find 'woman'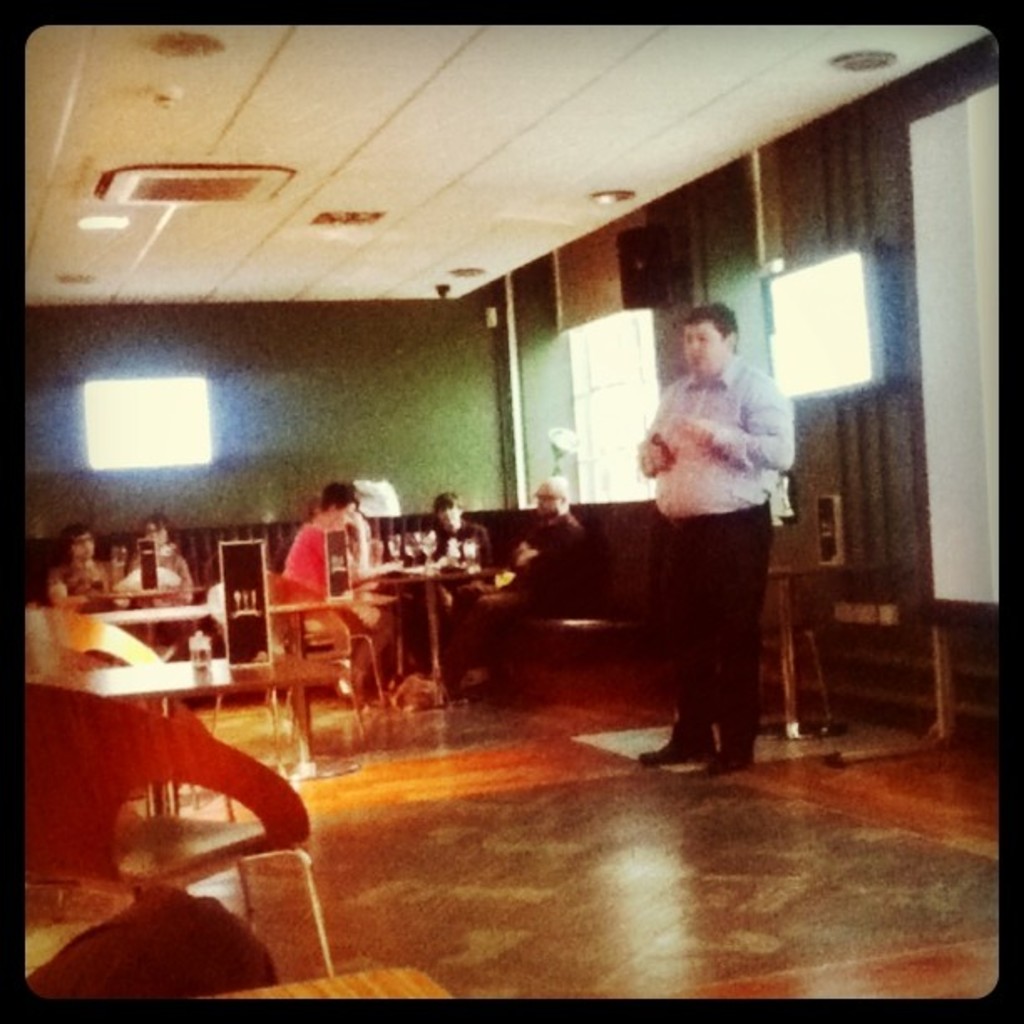
127,512,194,604
